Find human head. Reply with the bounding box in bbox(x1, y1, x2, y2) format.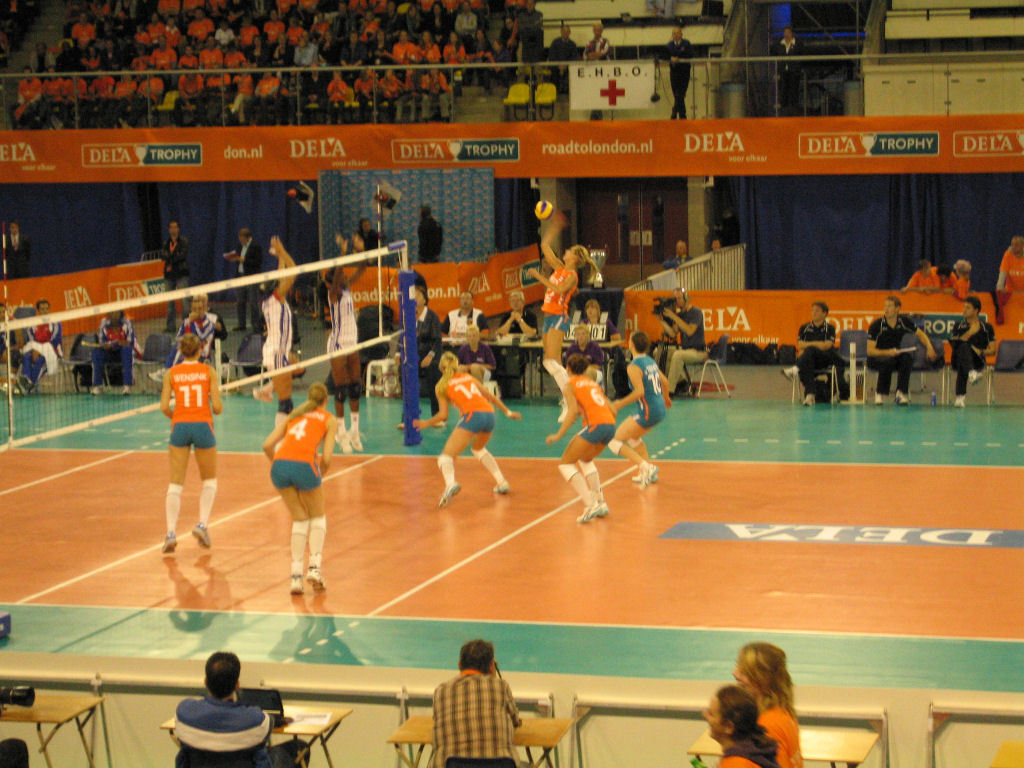
bbox(356, 218, 374, 236).
